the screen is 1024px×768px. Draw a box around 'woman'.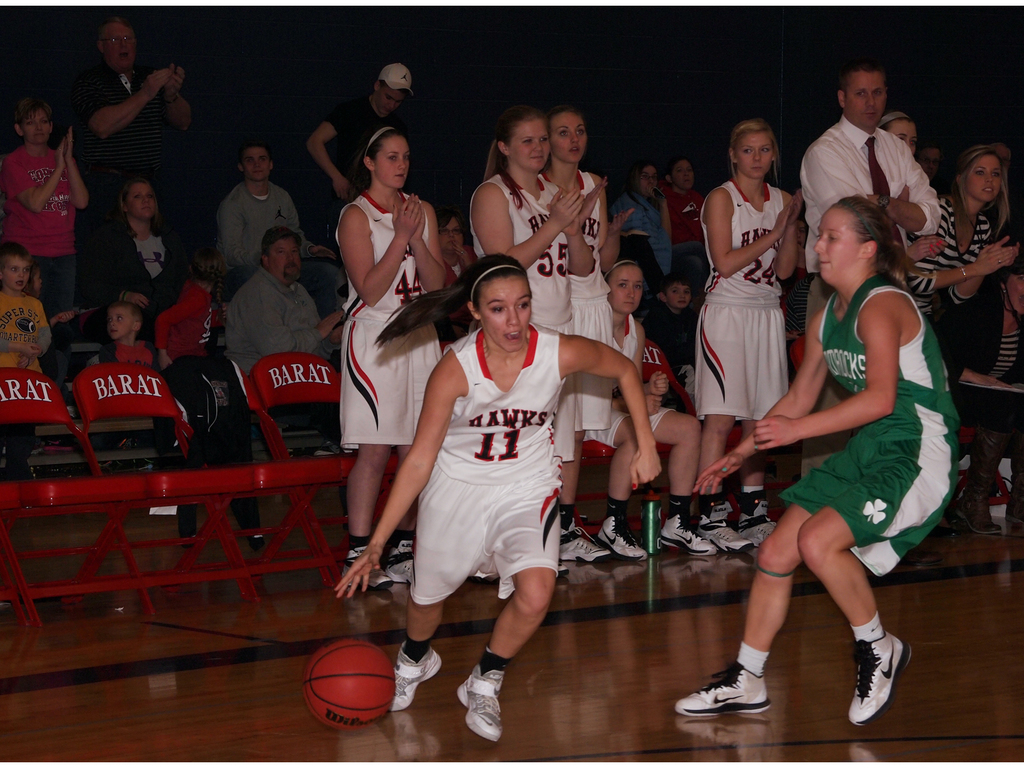
BBox(102, 181, 191, 344).
